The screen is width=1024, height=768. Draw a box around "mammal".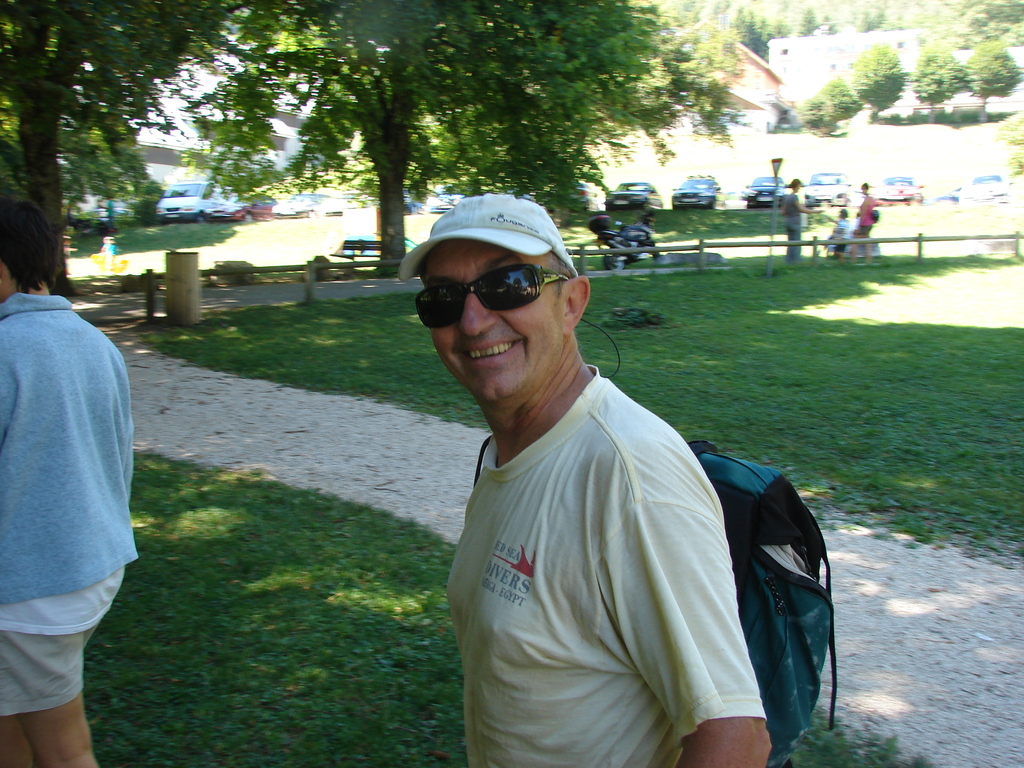
Rect(833, 205, 849, 257).
